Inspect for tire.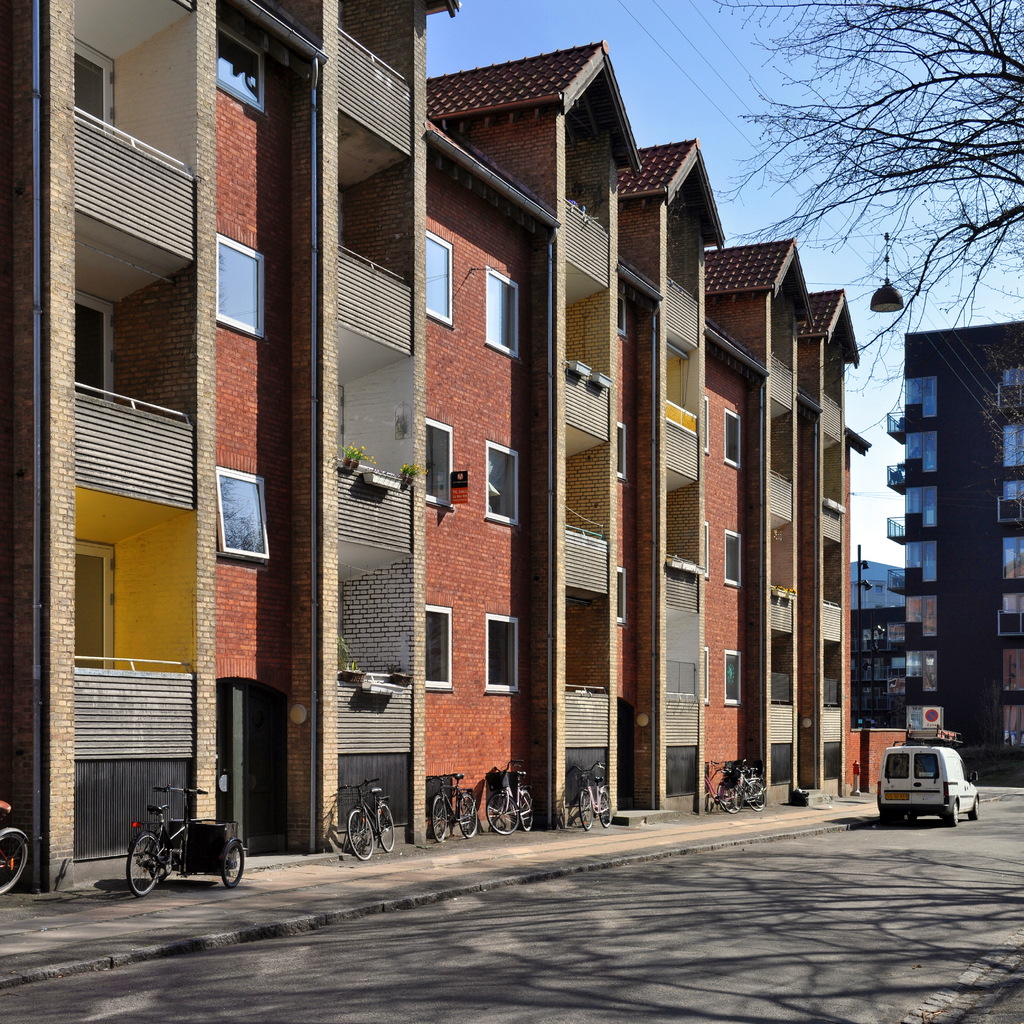
Inspection: (x1=126, y1=836, x2=168, y2=902).
